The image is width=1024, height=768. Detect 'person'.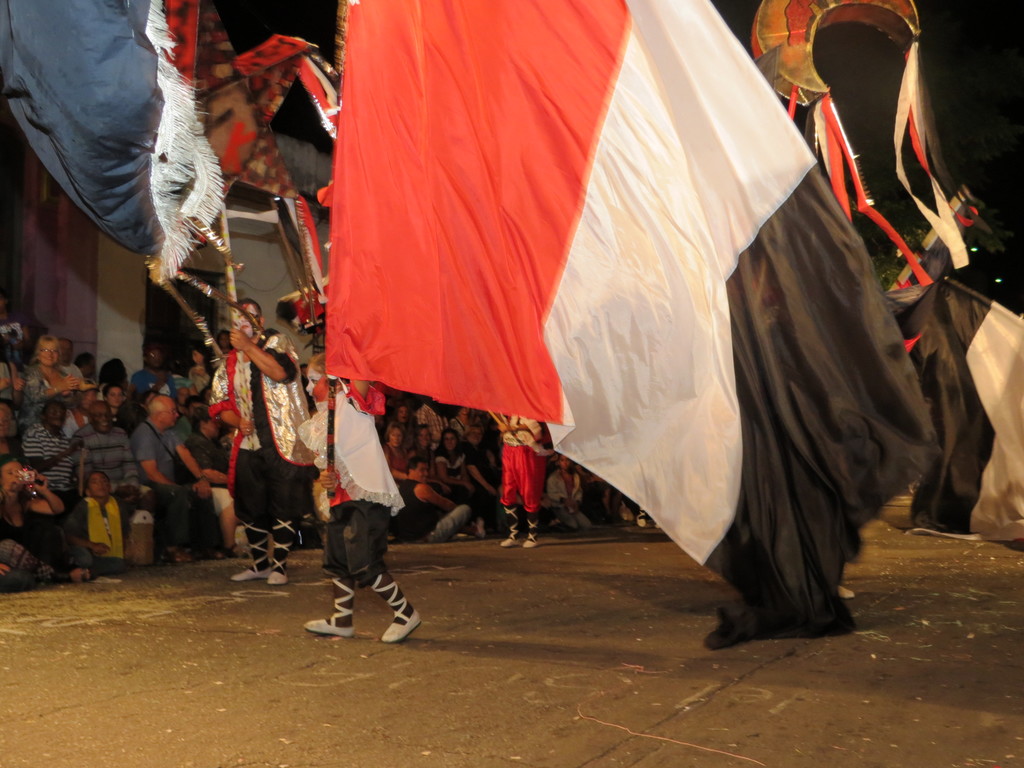
Detection: (314,345,406,658).
